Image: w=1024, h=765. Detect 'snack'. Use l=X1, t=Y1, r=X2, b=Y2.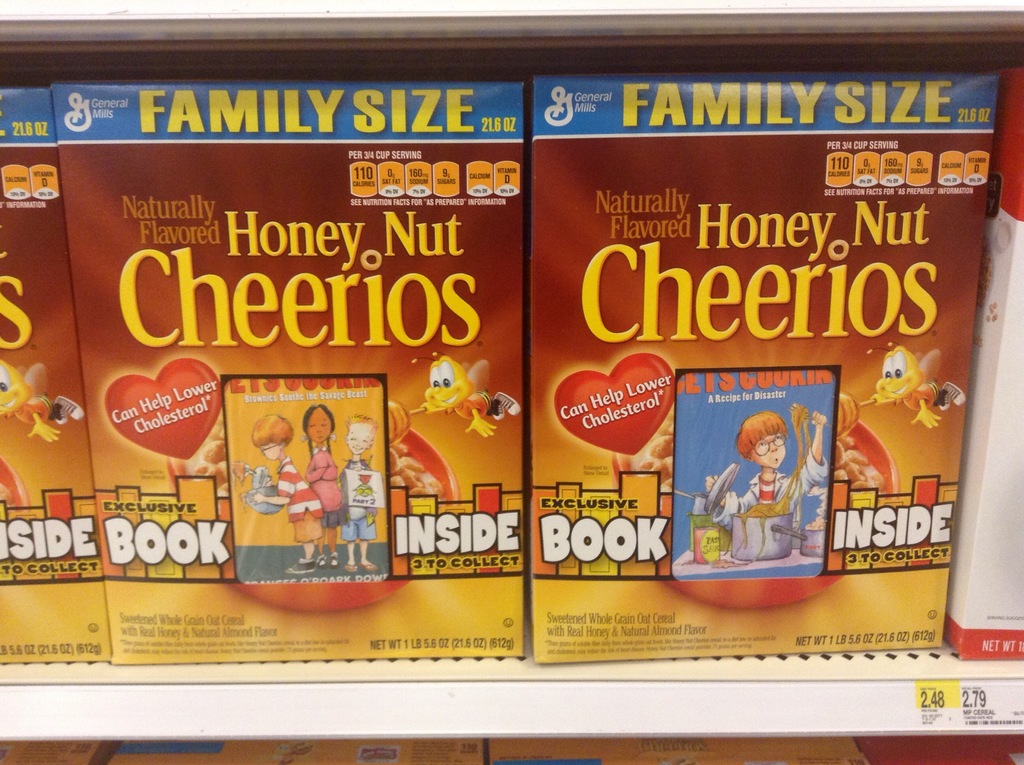
l=175, t=391, r=445, b=500.
